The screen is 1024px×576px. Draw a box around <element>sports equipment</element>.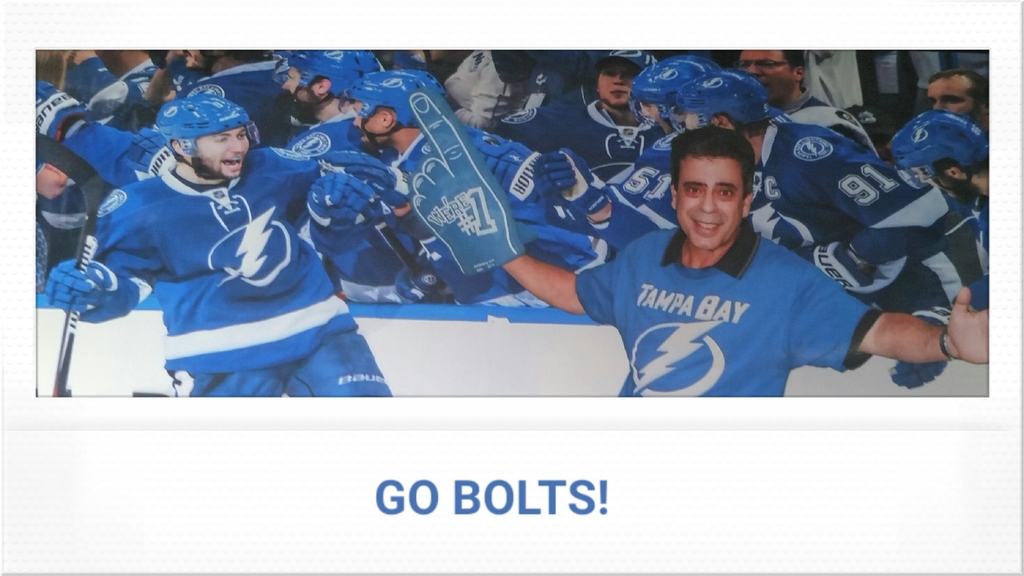
<region>346, 70, 444, 151</region>.
